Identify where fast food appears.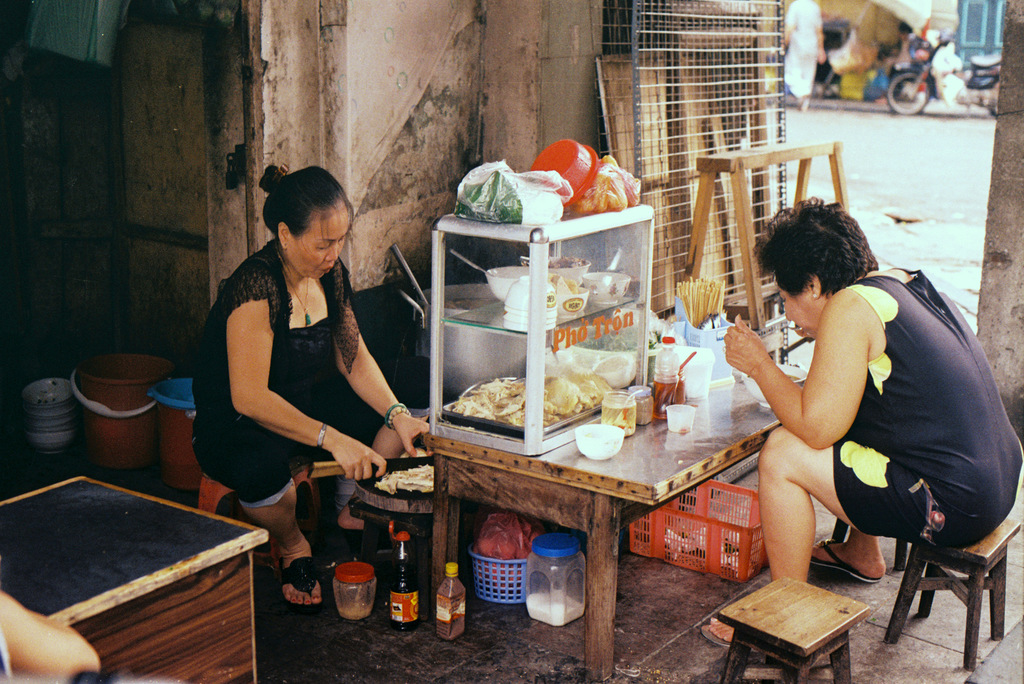
Appears at left=447, top=372, right=561, bottom=443.
